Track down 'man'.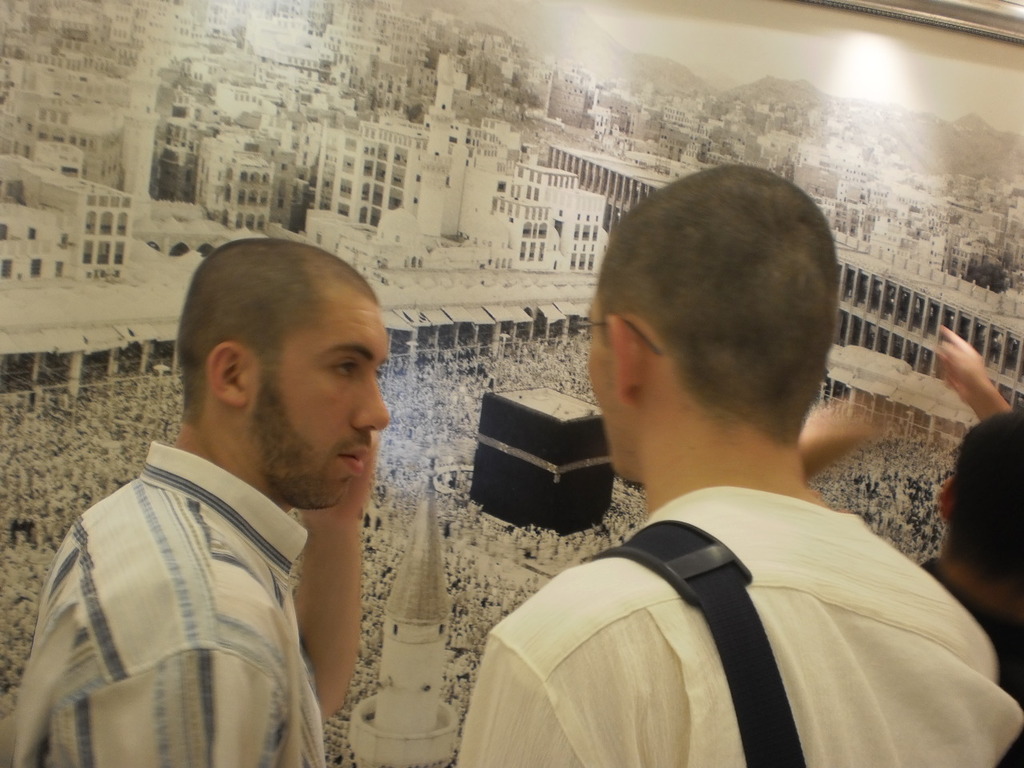
Tracked to (22,254,449,748).
